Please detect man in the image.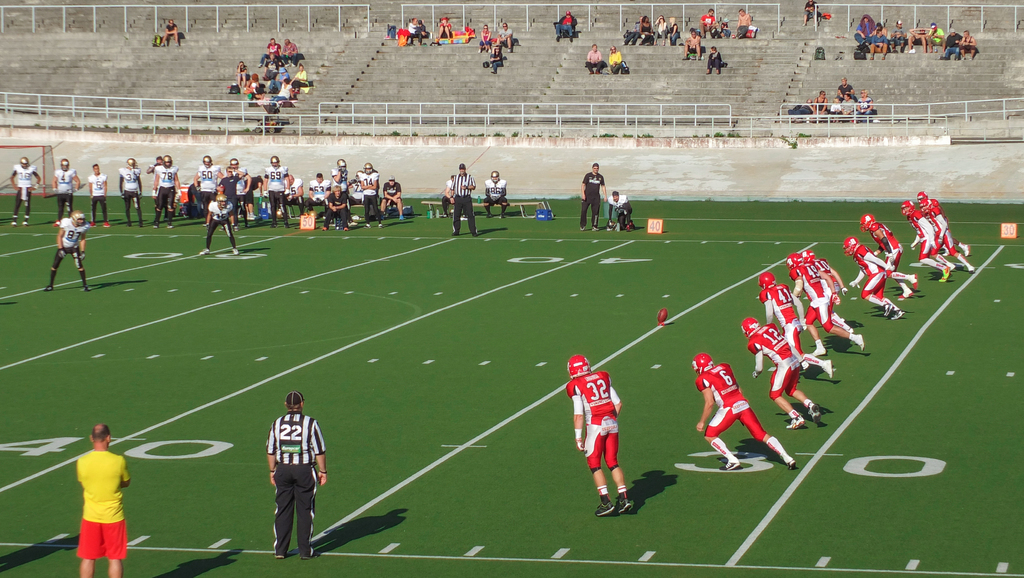
(left=854, top=15, right=875, bottom=44).
